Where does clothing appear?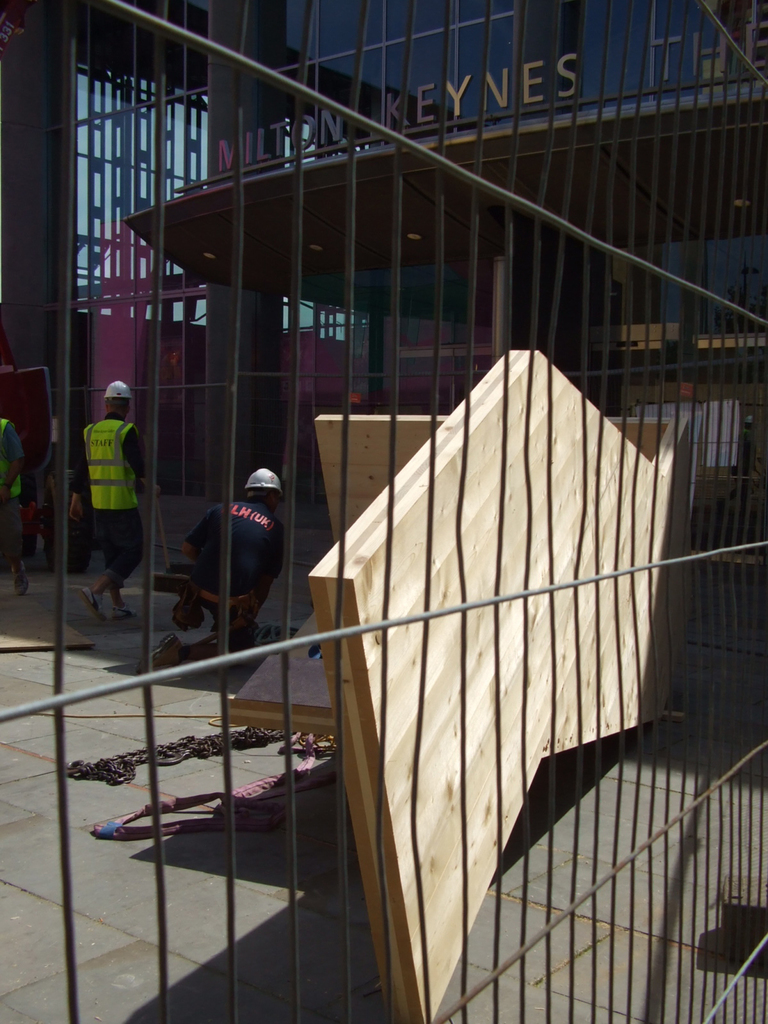
Appears at left=197, top=495, right=284, bottom=631.
